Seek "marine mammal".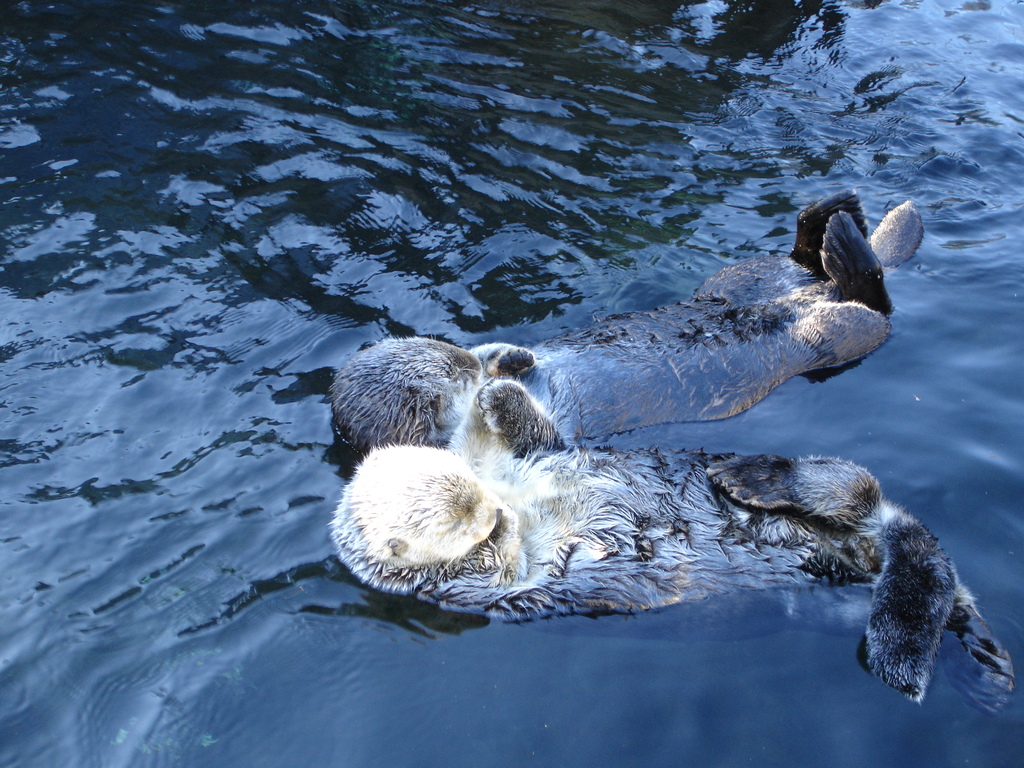
BBox(312, 311, 1000, 659).
